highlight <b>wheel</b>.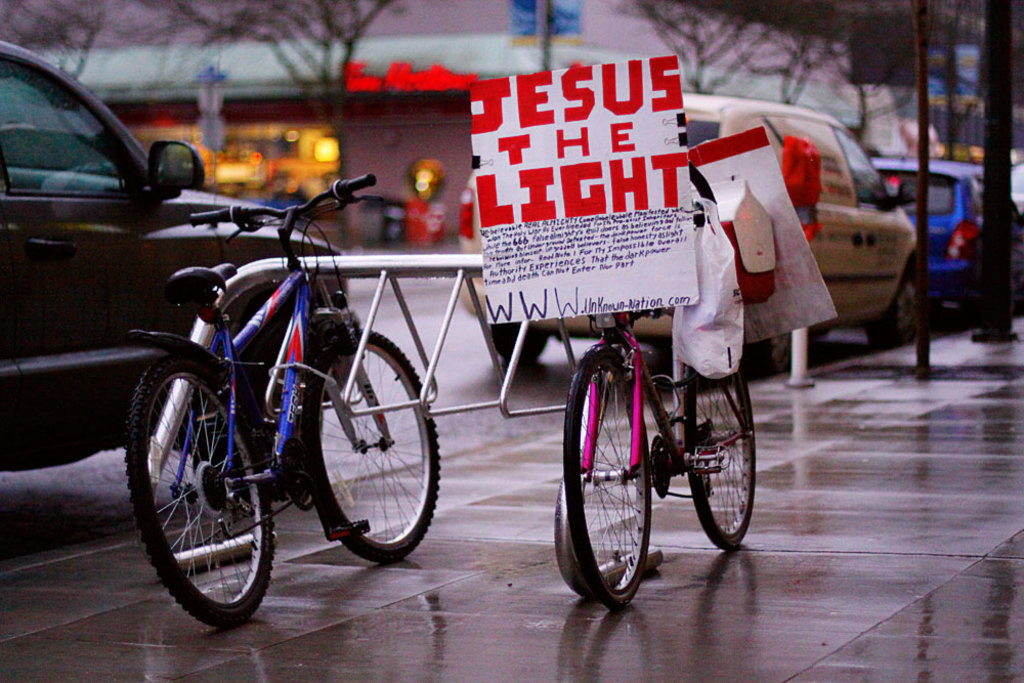
Highlighted region: [left=189, top=317, right=312, bottom=502].
